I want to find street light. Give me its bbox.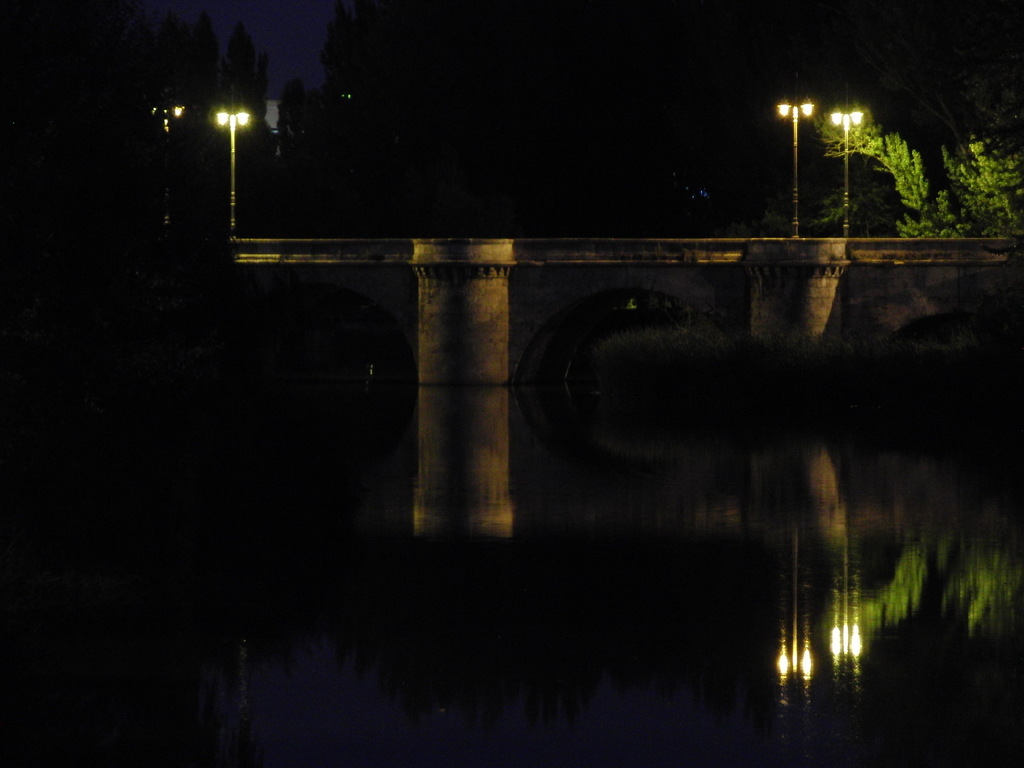
(x1=826, y1=108, x2=865, y2=241).
